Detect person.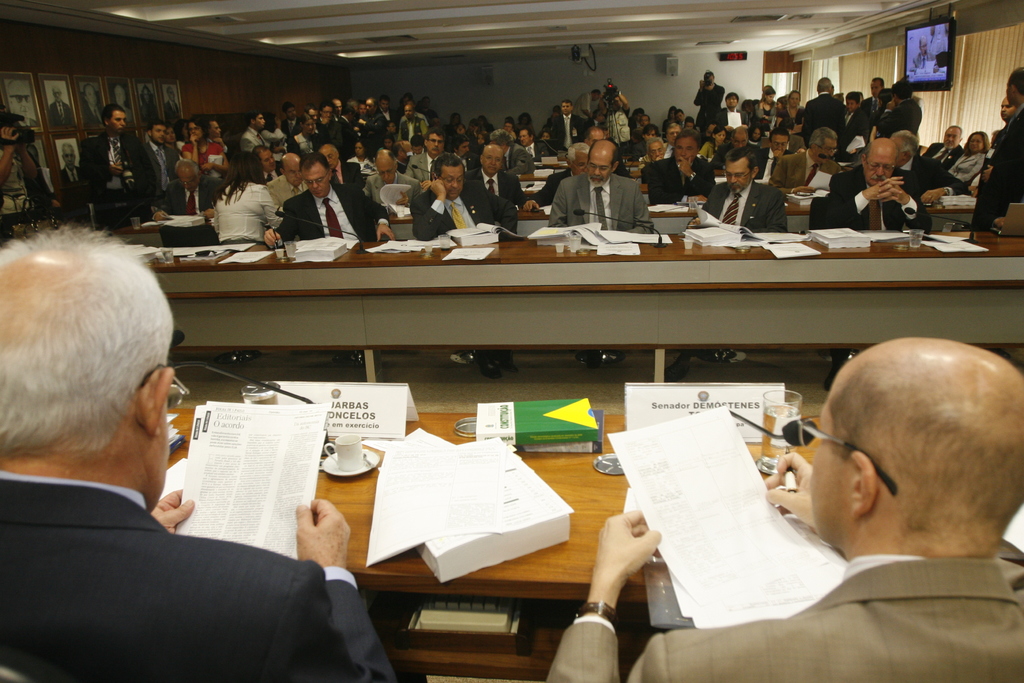
Detected at [x1=540, y1=340, x2=1023, y2=682].
